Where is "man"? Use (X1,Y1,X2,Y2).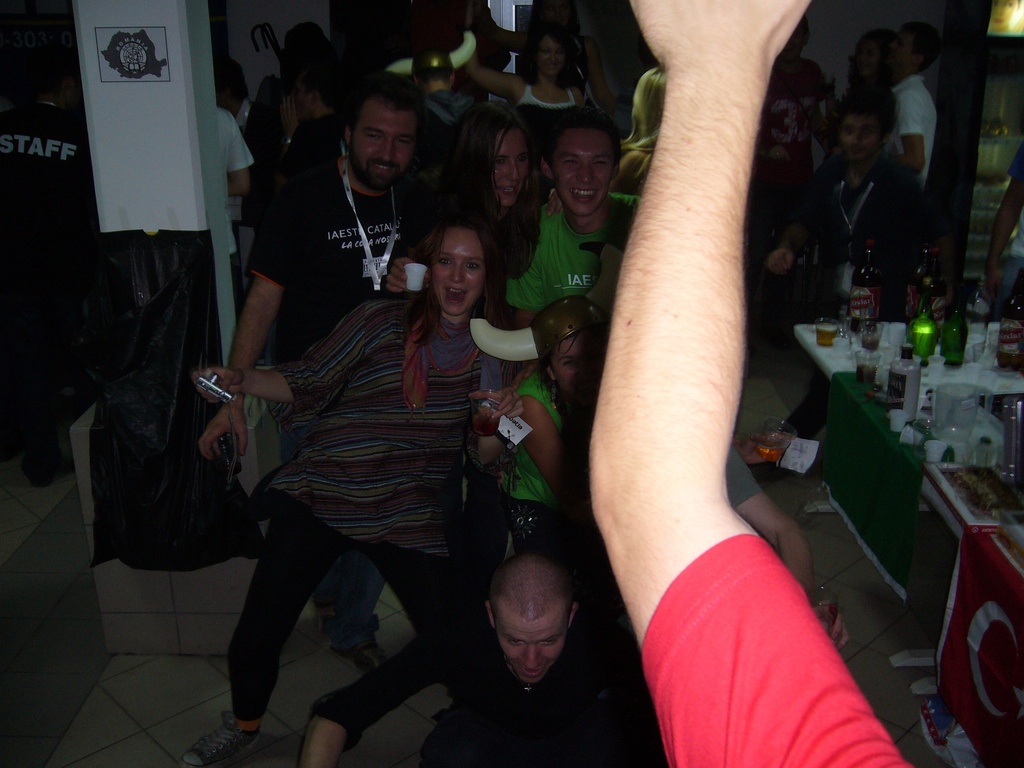
(195,61,430,664).
